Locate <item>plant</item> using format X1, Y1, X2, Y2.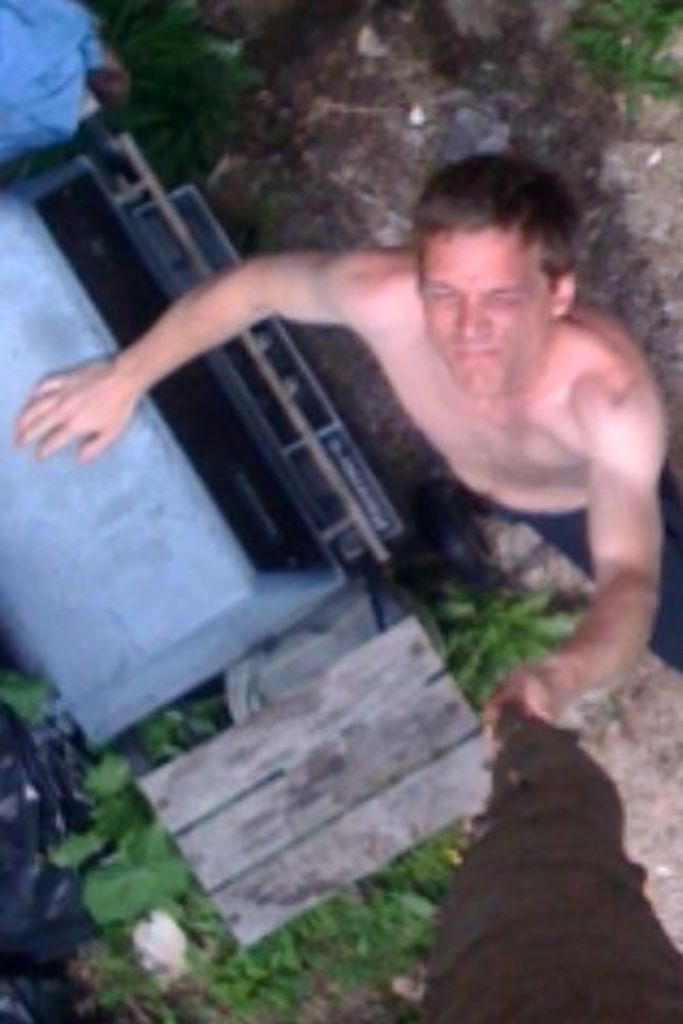
0, 663, 66, 723.
